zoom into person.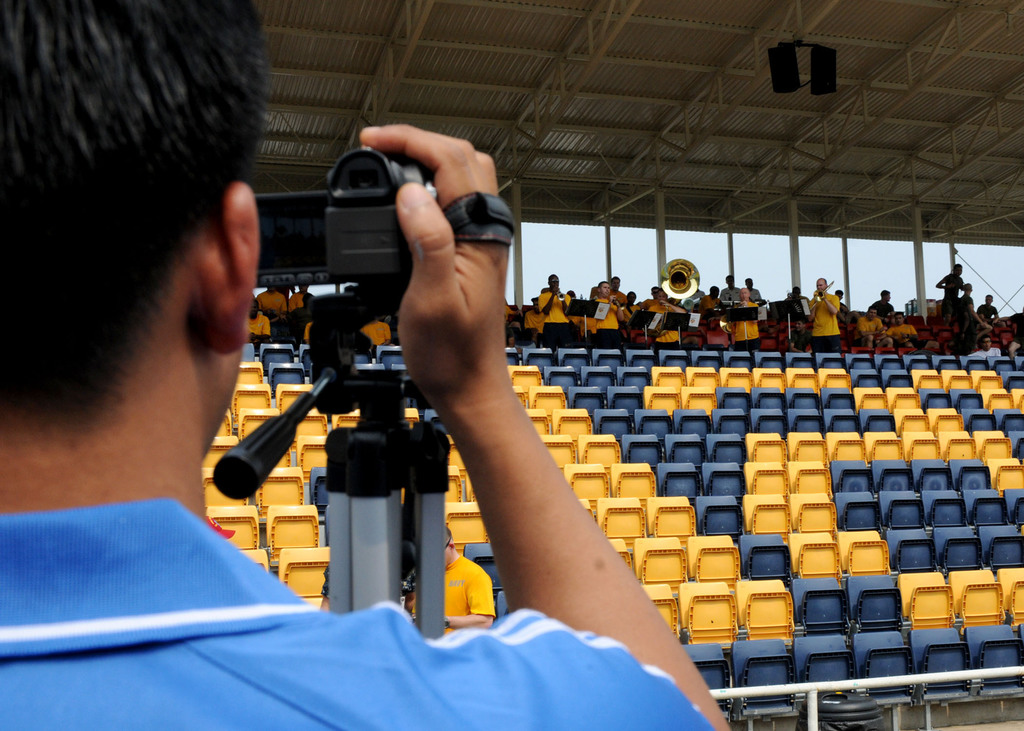
Zoom target: Rect(833, 288, 860, 323).
